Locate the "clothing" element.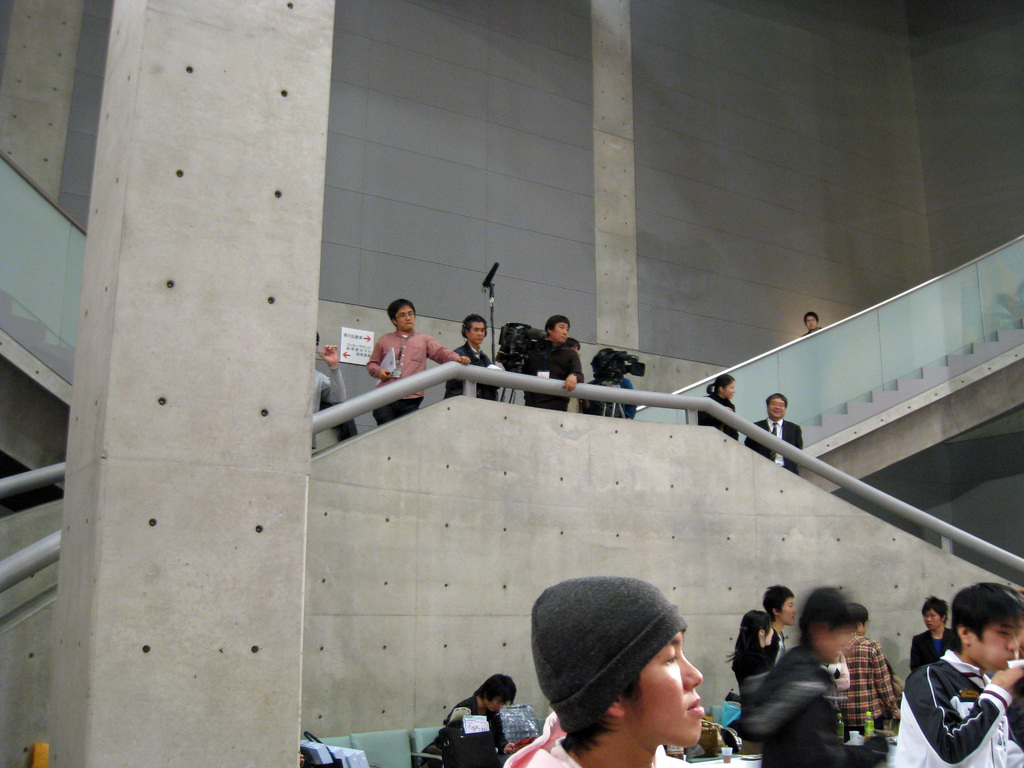
Element bbox: [585,380,642,422].
